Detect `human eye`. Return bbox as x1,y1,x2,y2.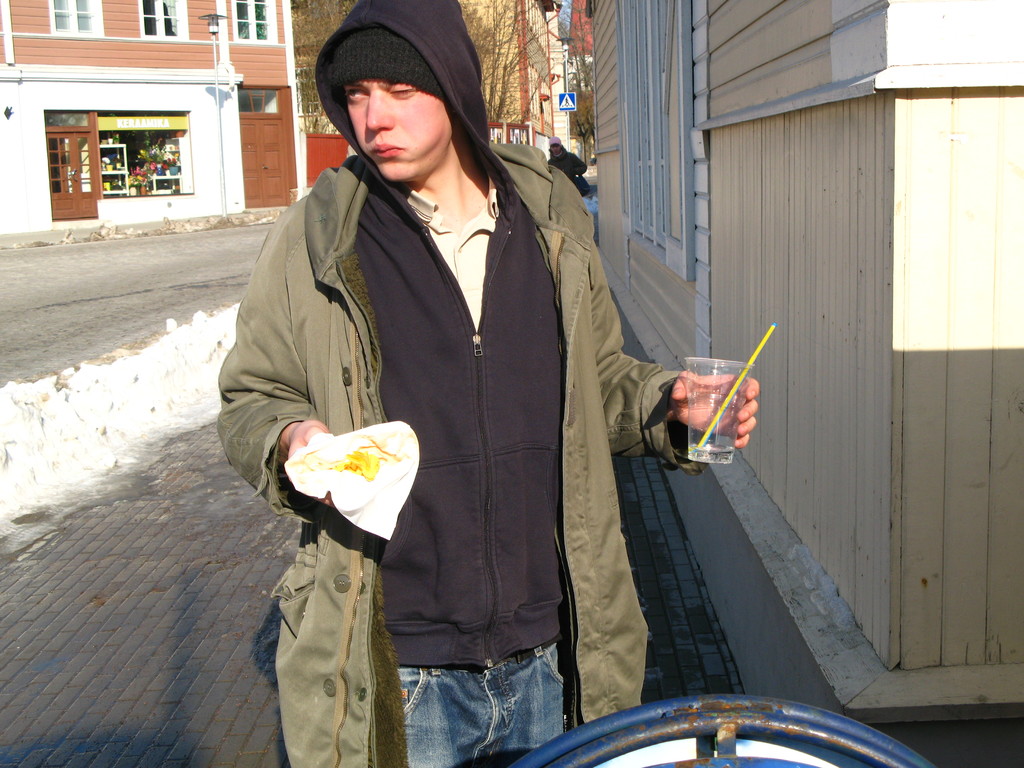
344,86,370,103.
